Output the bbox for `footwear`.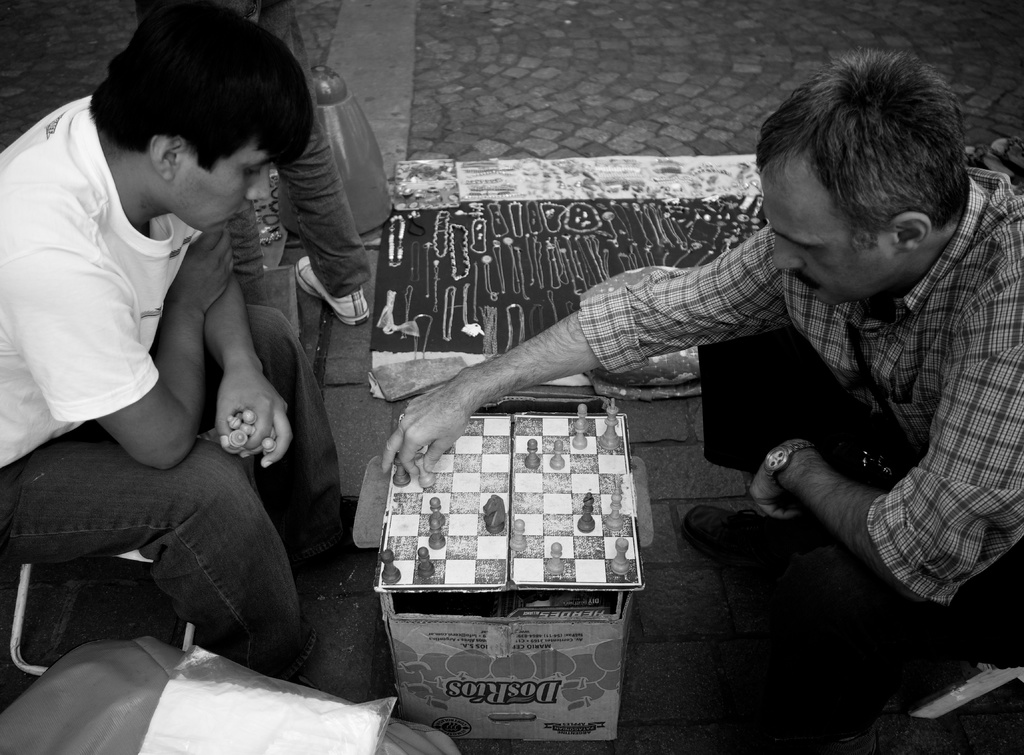
locate(678, 501, 753, 567).
